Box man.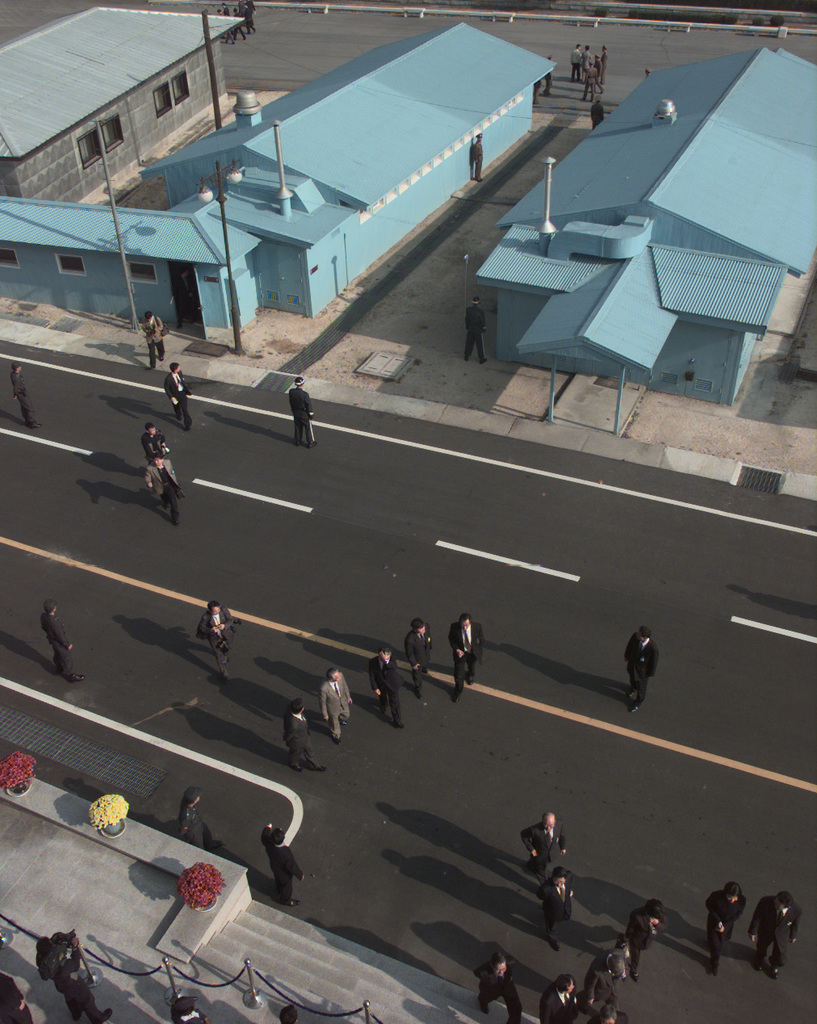
{"left": 314, "top": 668, "right": 353, "bottom": 735}.
